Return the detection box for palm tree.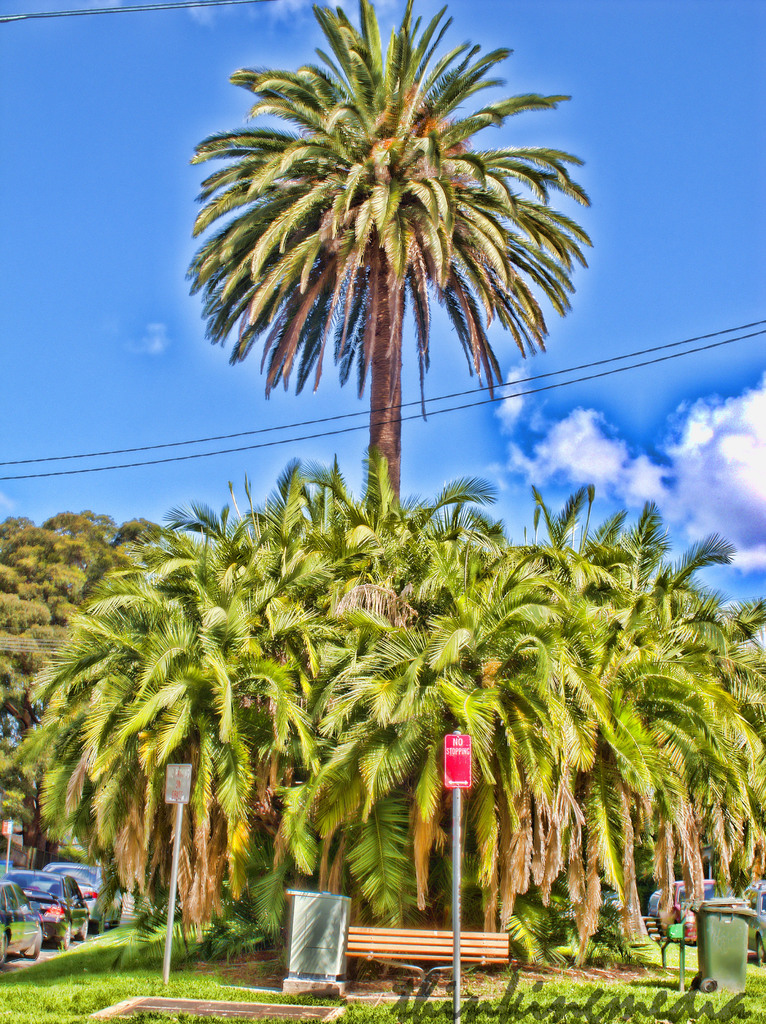
region(63, 579, 224, 872).
